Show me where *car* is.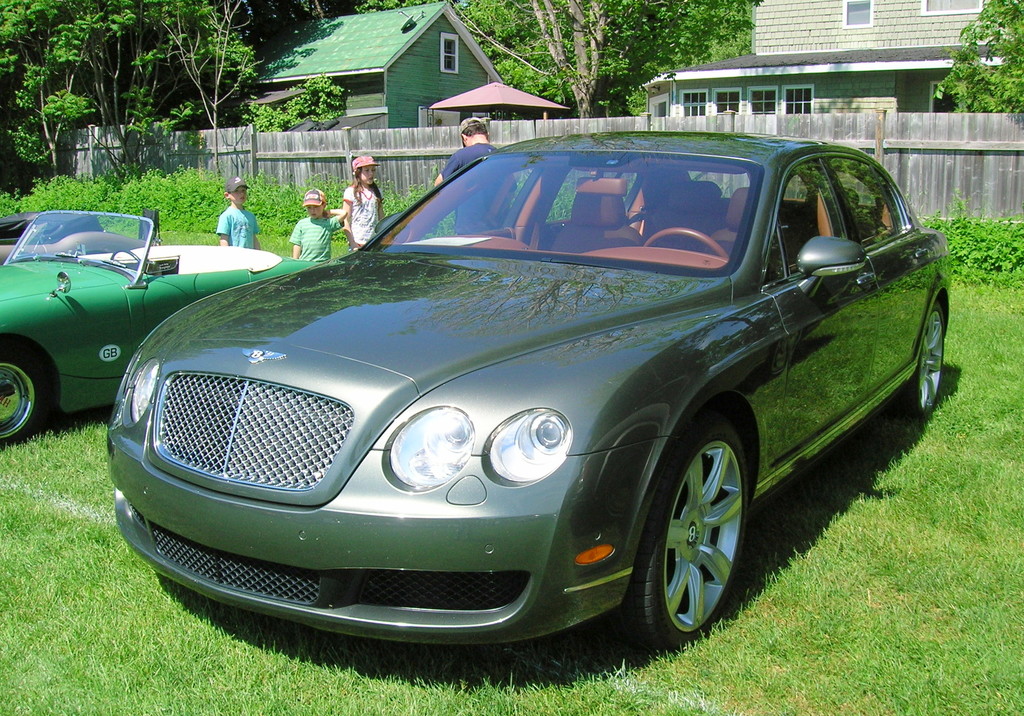
*car* is at <region>0, 207, 147, 268</region>.
